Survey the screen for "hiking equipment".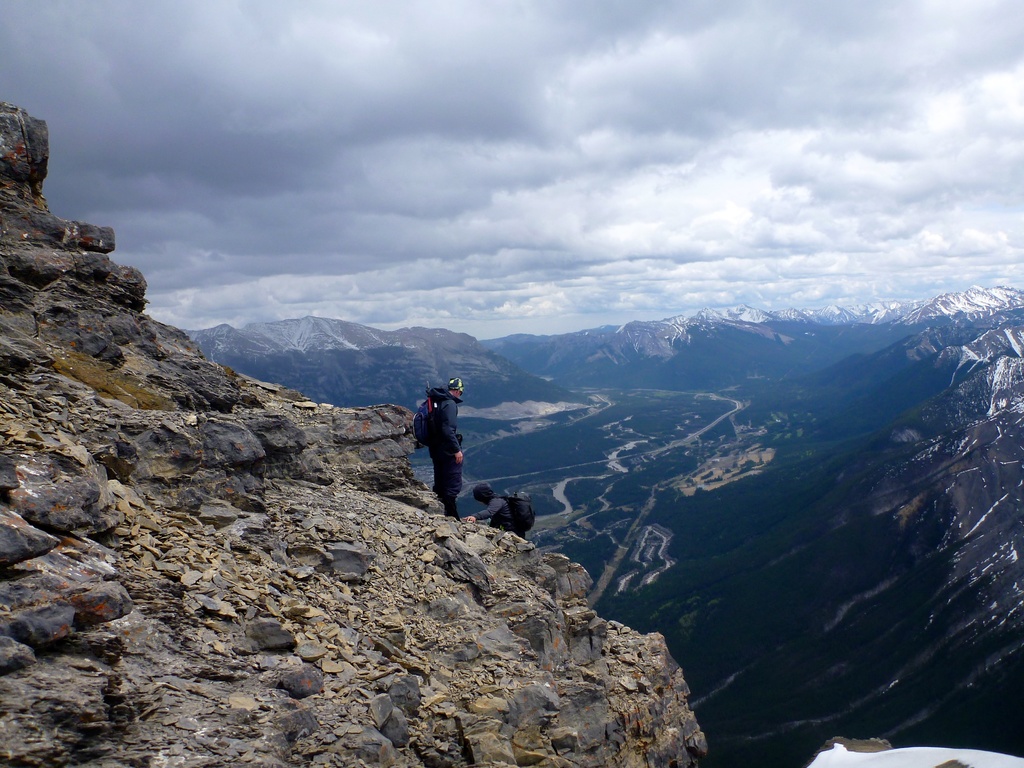
Survey found: [411,387,453,452].
